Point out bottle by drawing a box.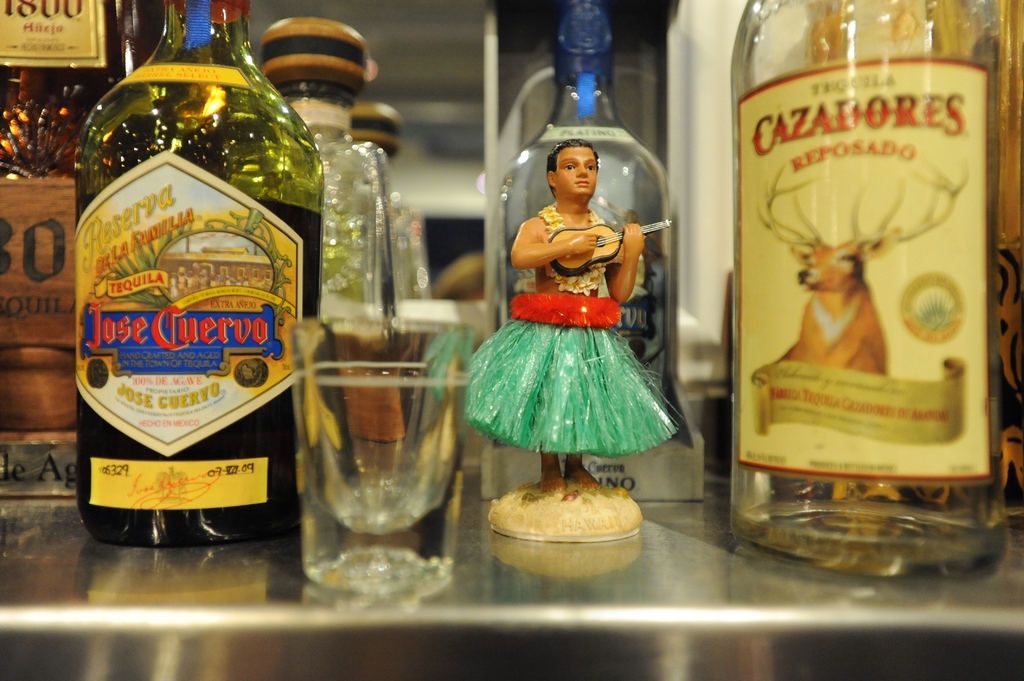
crop(725, 0, 1019, 572).
